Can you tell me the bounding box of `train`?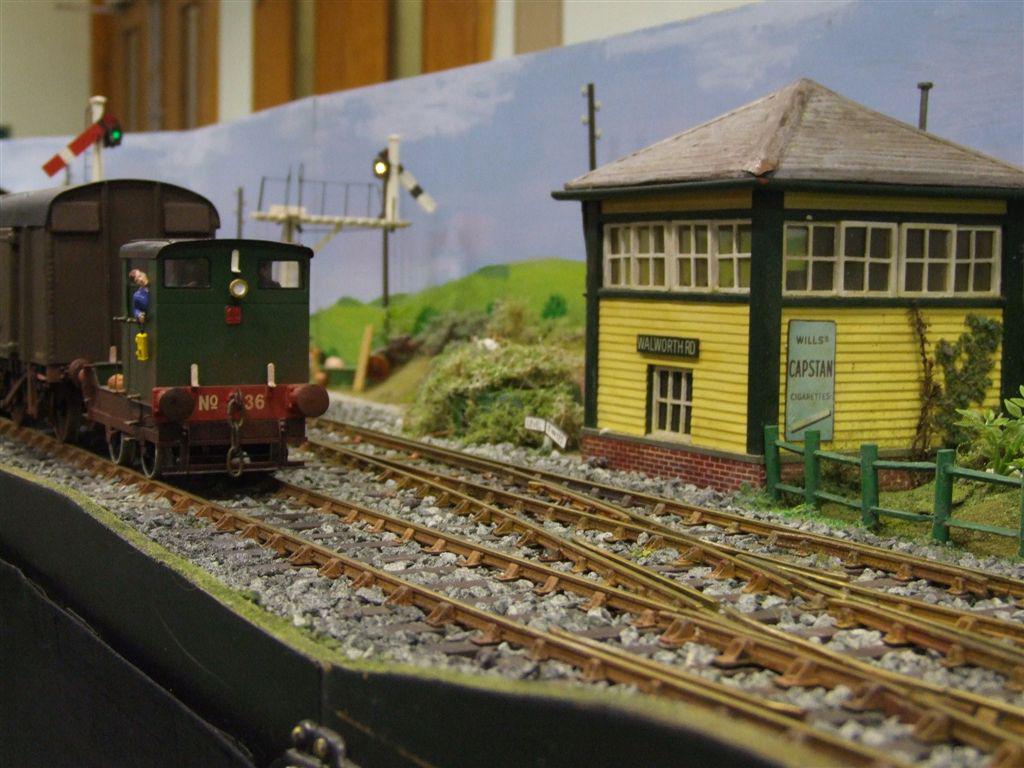
x1=0, y1=179, x2=330, y2=485.
